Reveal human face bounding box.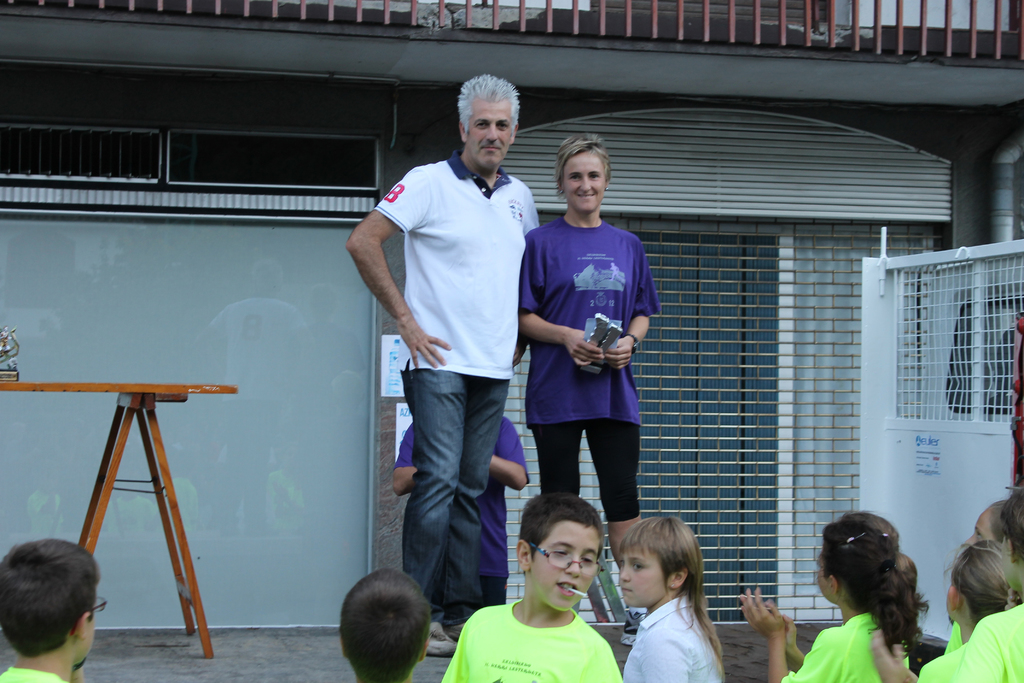
Revealed: left=77, top=610, right=97, bottom=662.
